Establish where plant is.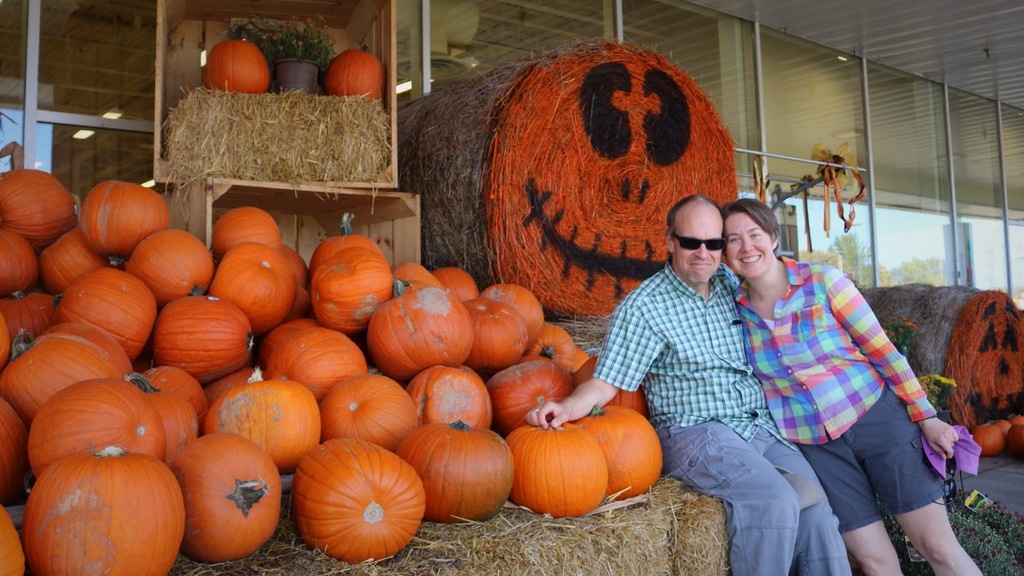
Established at (219, 12, 337, 77).
